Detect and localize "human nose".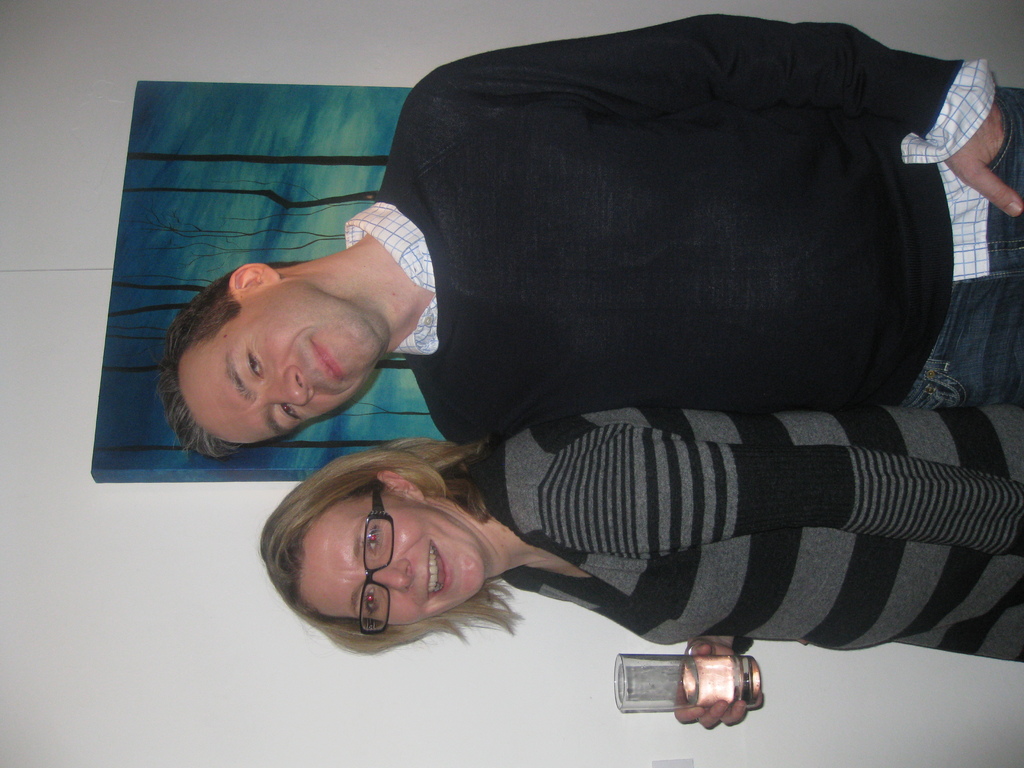
Localized at (left=367, top=559, right=416, bottom=595).
